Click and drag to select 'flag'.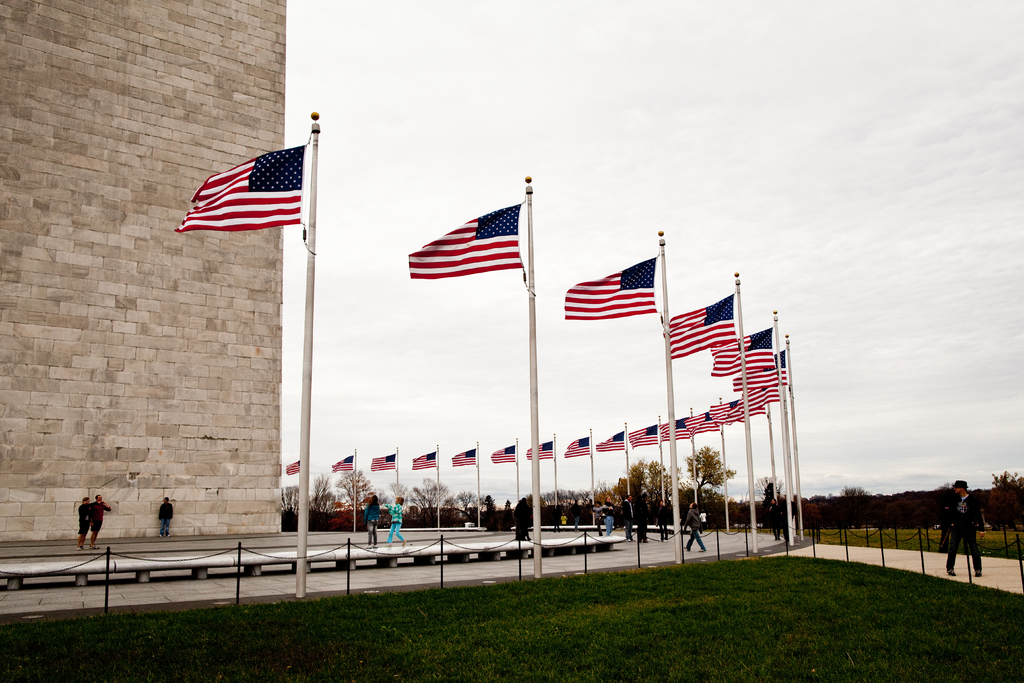
Selection: locate(371, 453, 397, 475).
